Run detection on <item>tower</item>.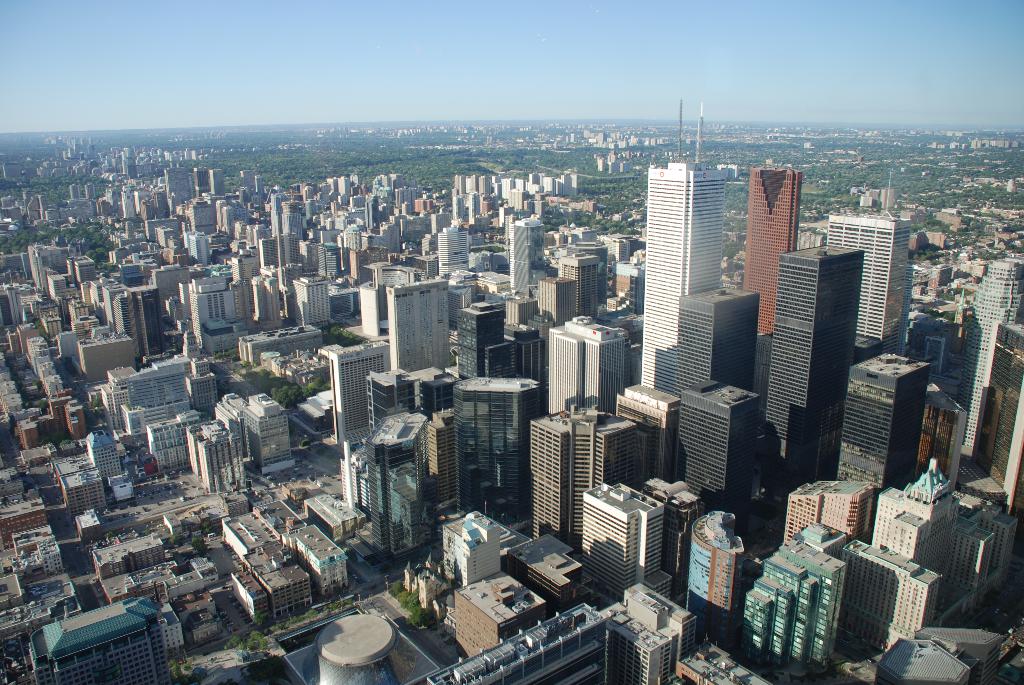
Result: (left=460, top=304, right=504, bottom=384).
